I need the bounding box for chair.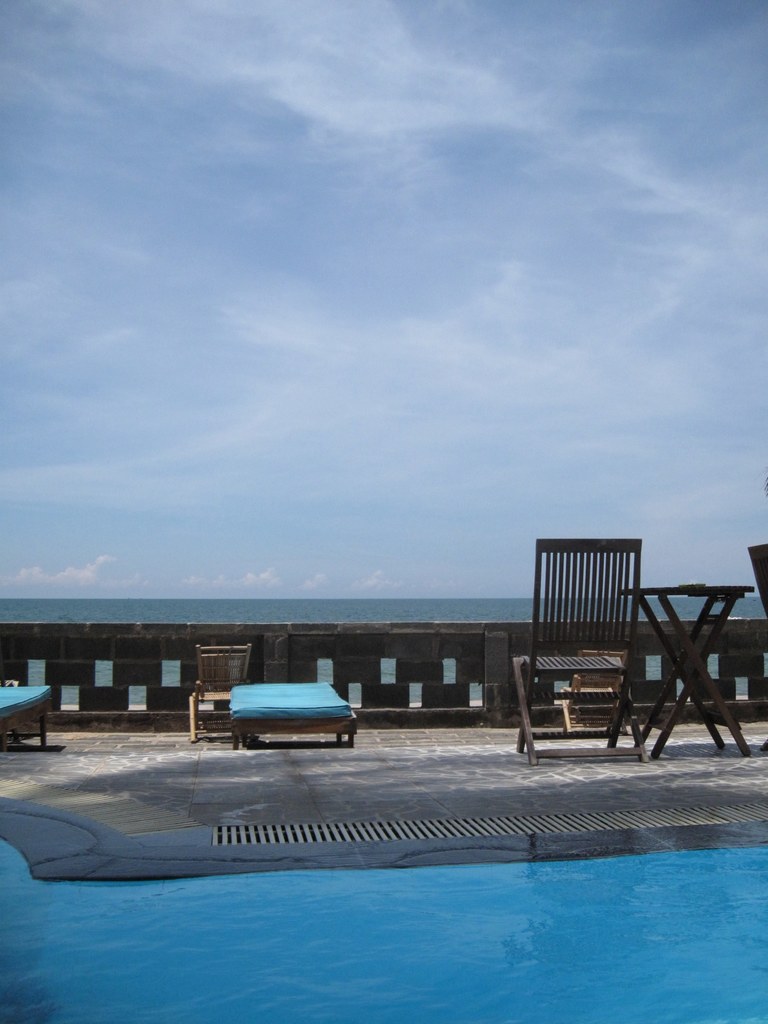
Here it is: bbox=(512, 539, 677, 765).
